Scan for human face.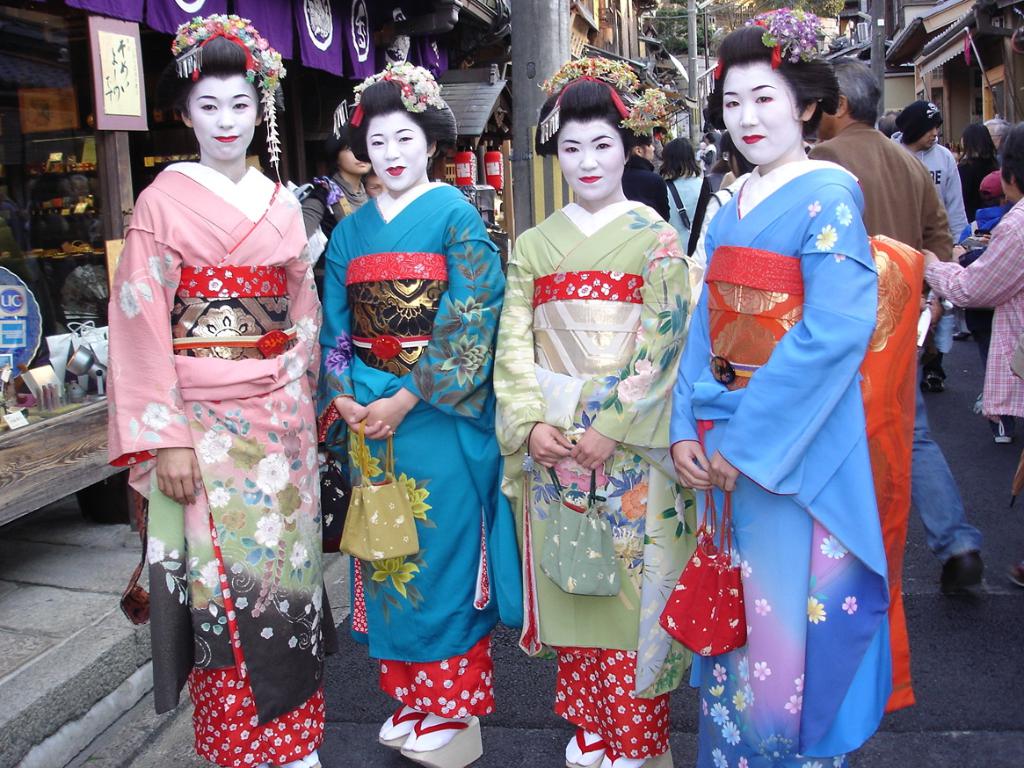
Scan result: crop(371, 116, 423, 191).
